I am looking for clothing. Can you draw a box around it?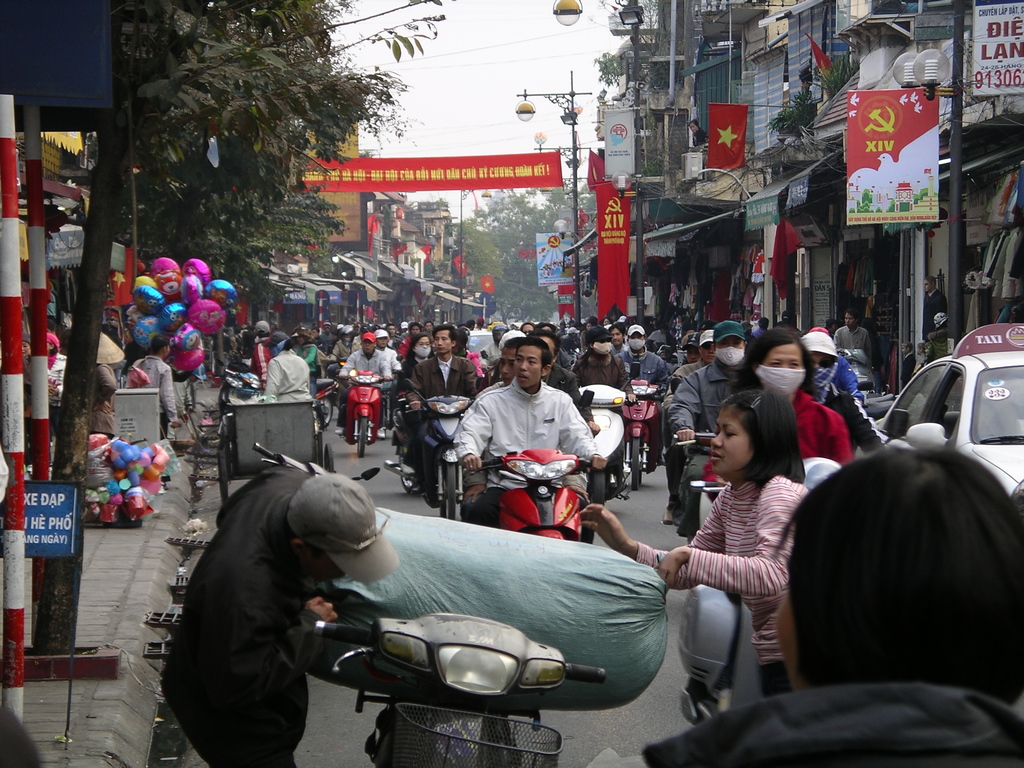
Sure, the bounding box is (x1=41, y1=355, x2=69, y2=431).
